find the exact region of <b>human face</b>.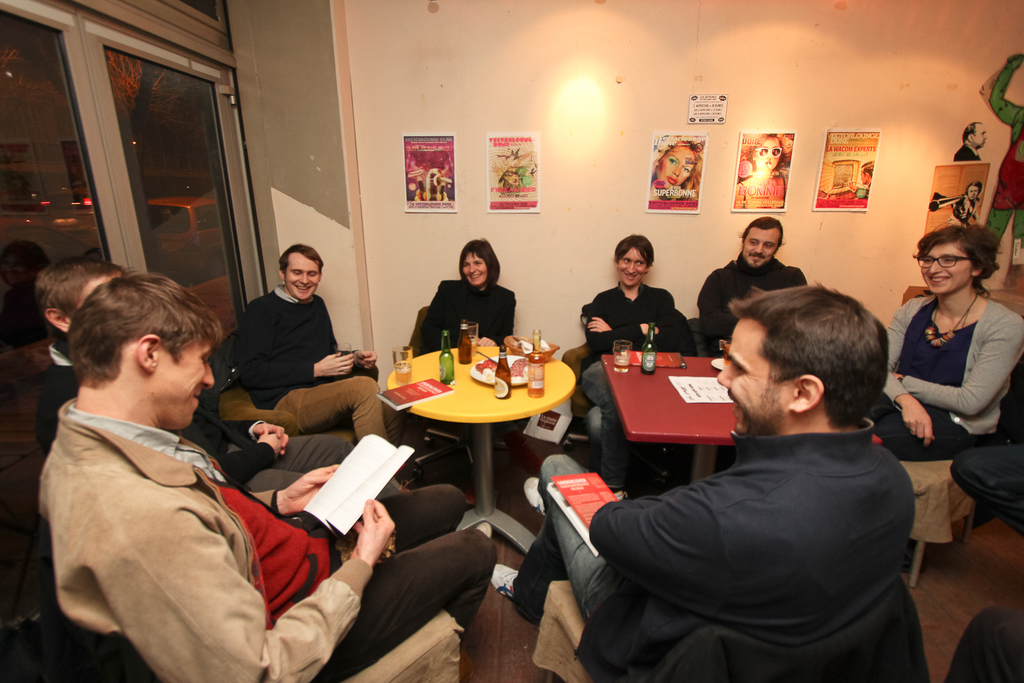
Exact region: 974/124/988/149.
